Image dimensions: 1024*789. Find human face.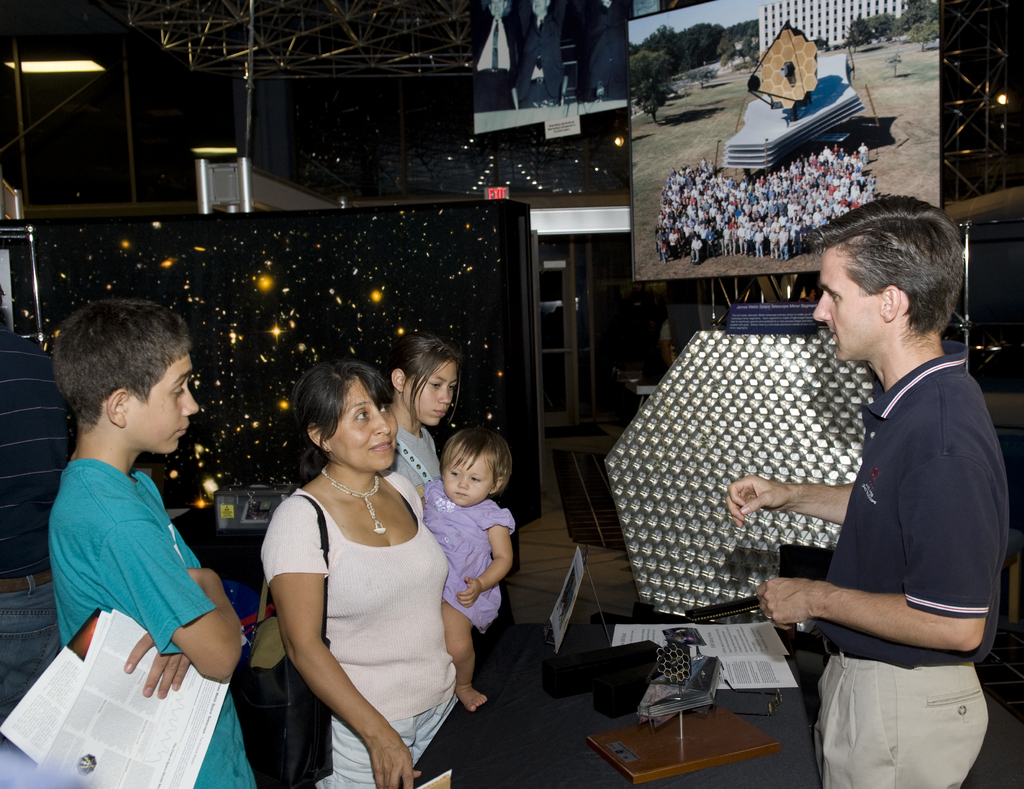
region(808, 248, 881, 358).
